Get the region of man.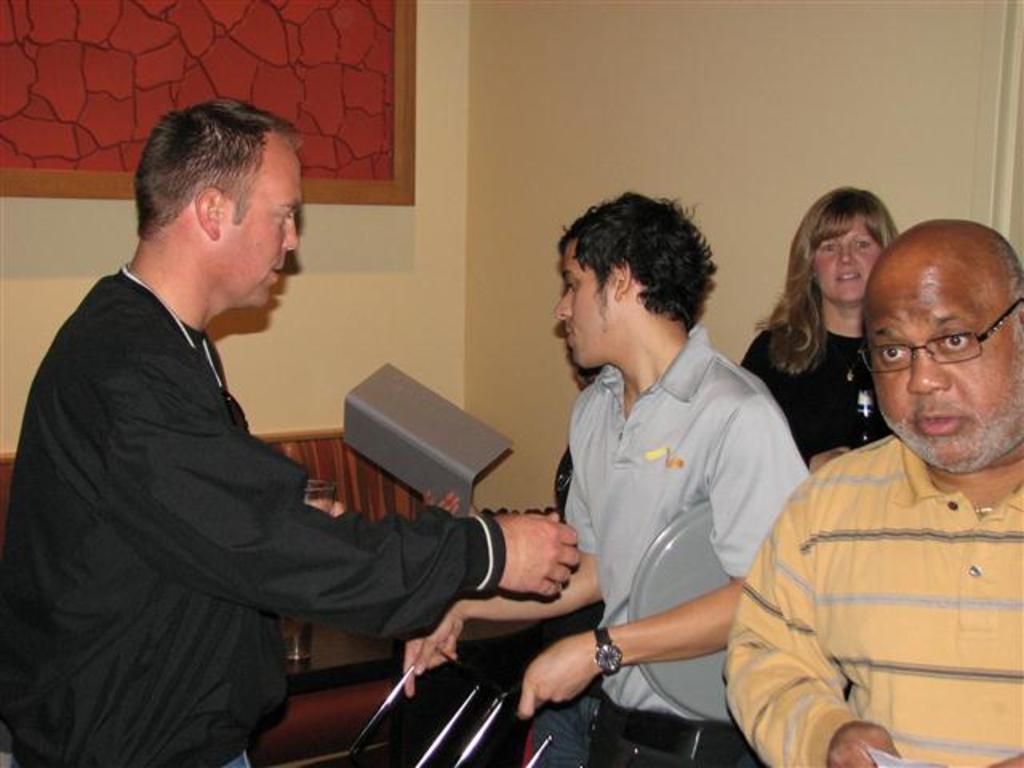
left=398, top=189, right=811, bottom=766.
